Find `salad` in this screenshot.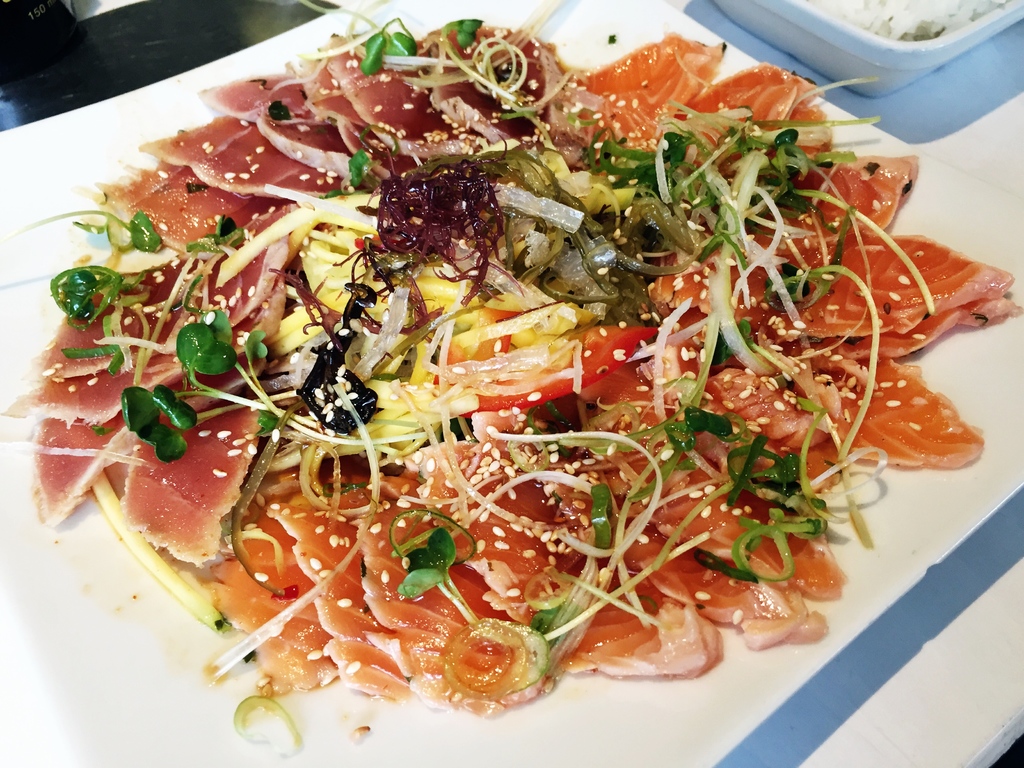
The bounding box for `salad` is 13,22,969,719.
